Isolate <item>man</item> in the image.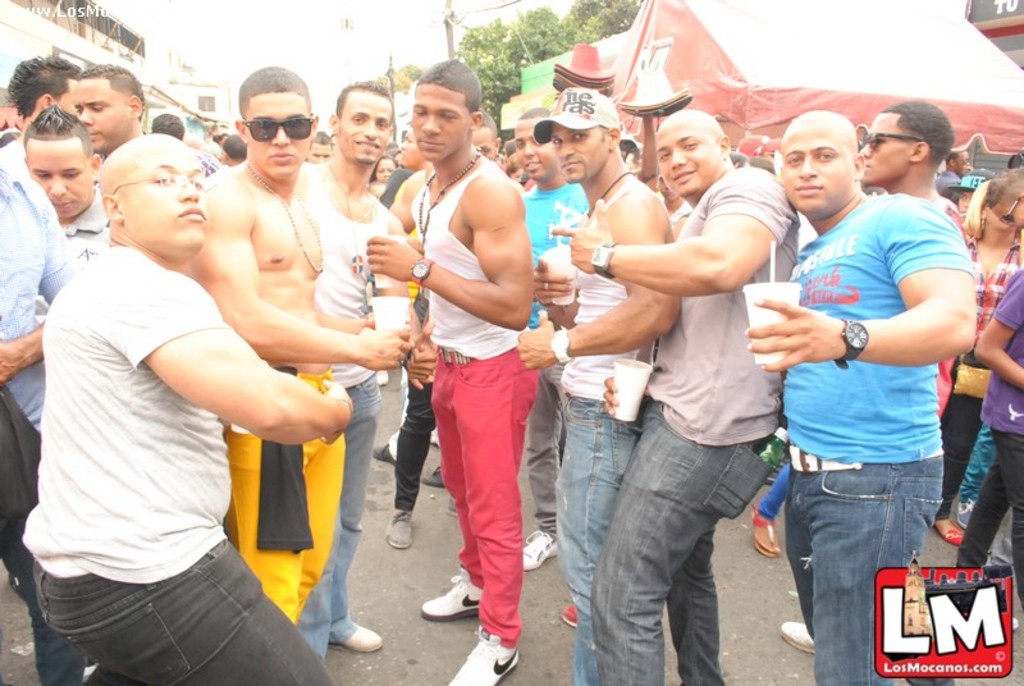
Isolated region: 509,106,582,545.
